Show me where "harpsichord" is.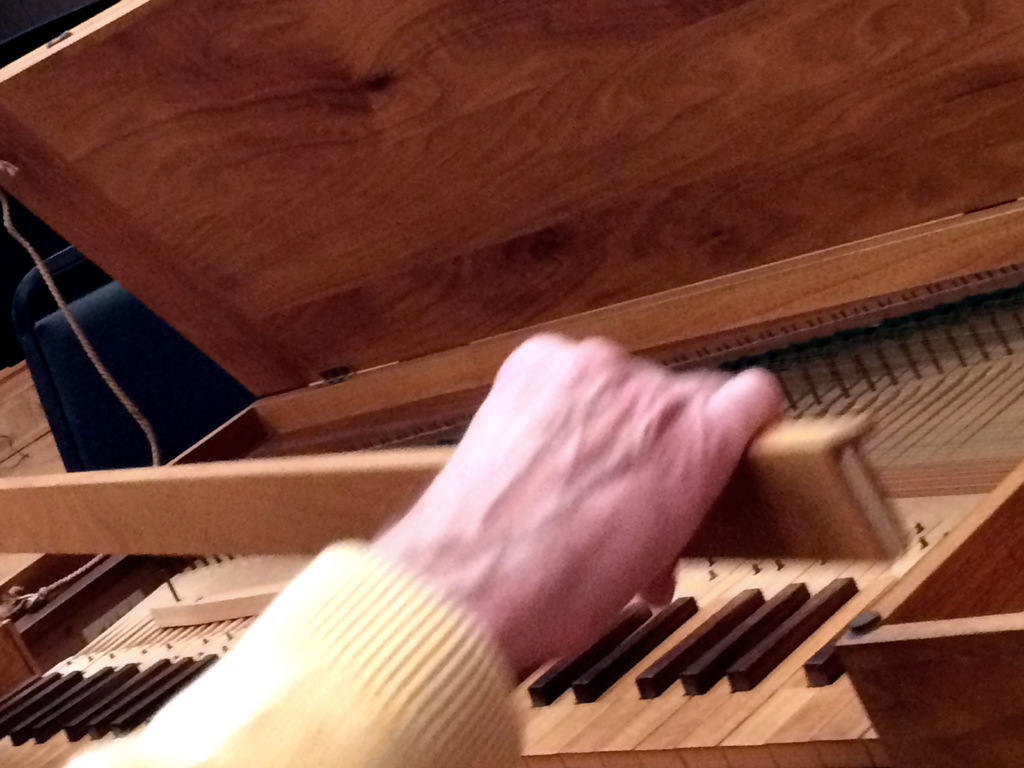
"harpsichord" is at select_region(0, 0, 1023, 767).
